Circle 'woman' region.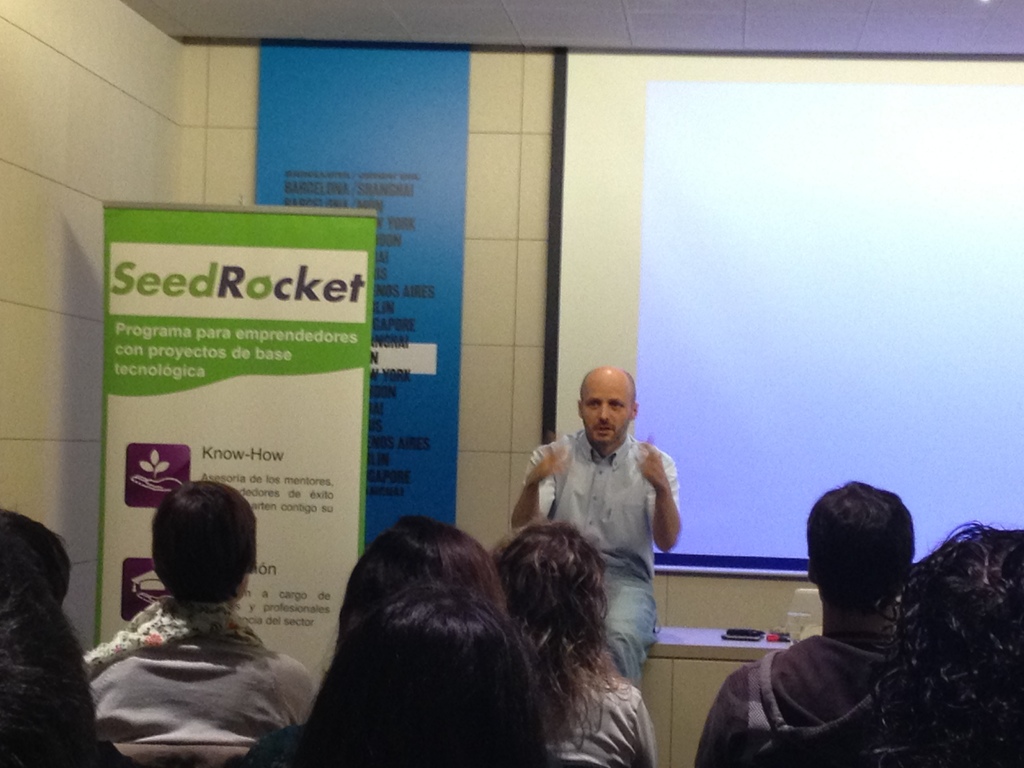
Region: <box>481,519,659,767</box>.
